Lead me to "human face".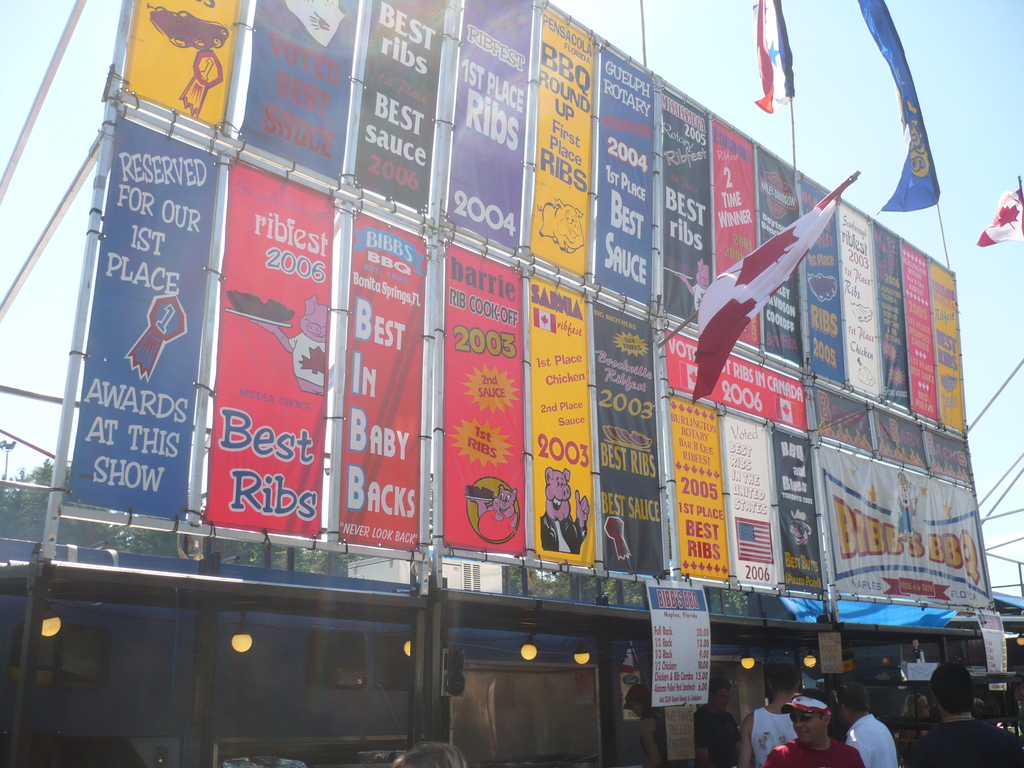
Lead to {"left": 791, "top": 712, "right": 823, "bottom": 741}.
